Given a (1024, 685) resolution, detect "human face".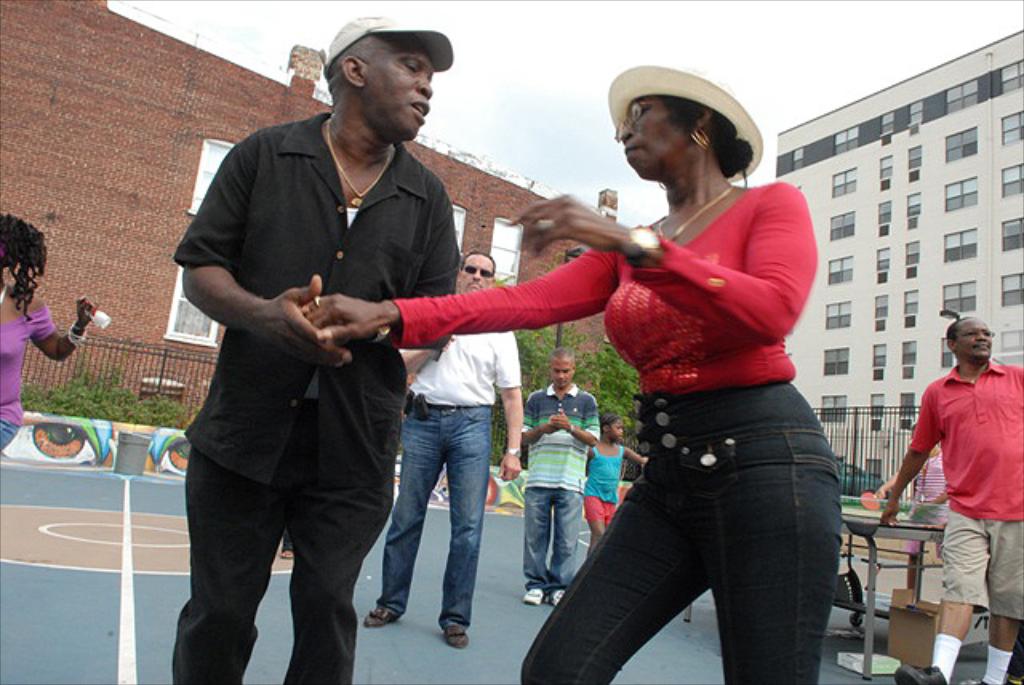
pyautogui.locateOnScreen(552, 352, 574, 386).
